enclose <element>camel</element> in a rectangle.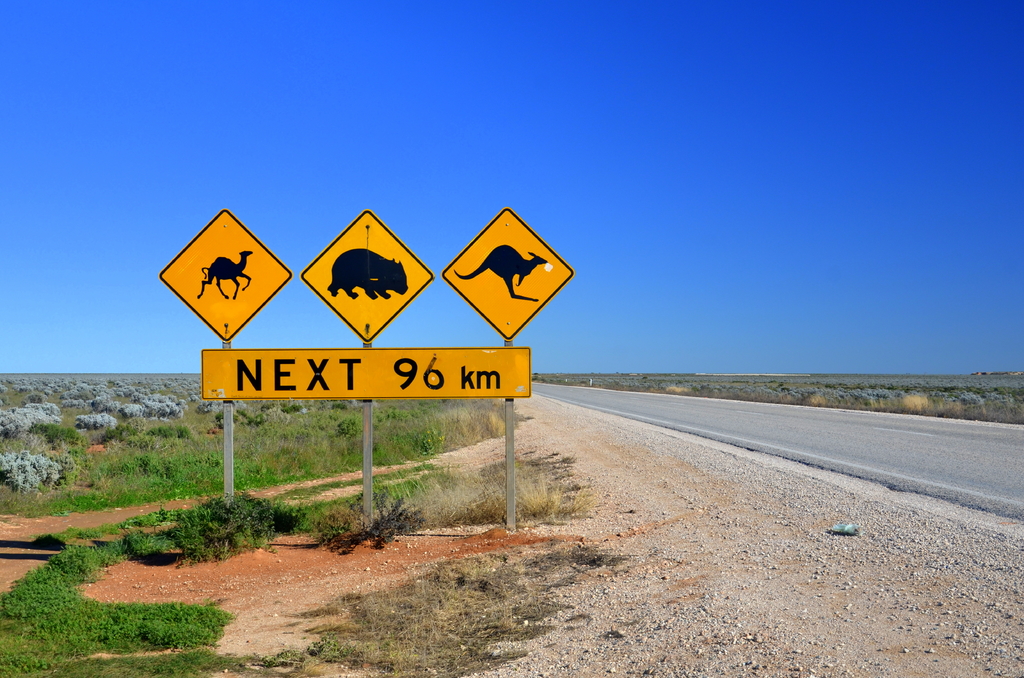
(left=195, top=251, right=252, bottom=302).
